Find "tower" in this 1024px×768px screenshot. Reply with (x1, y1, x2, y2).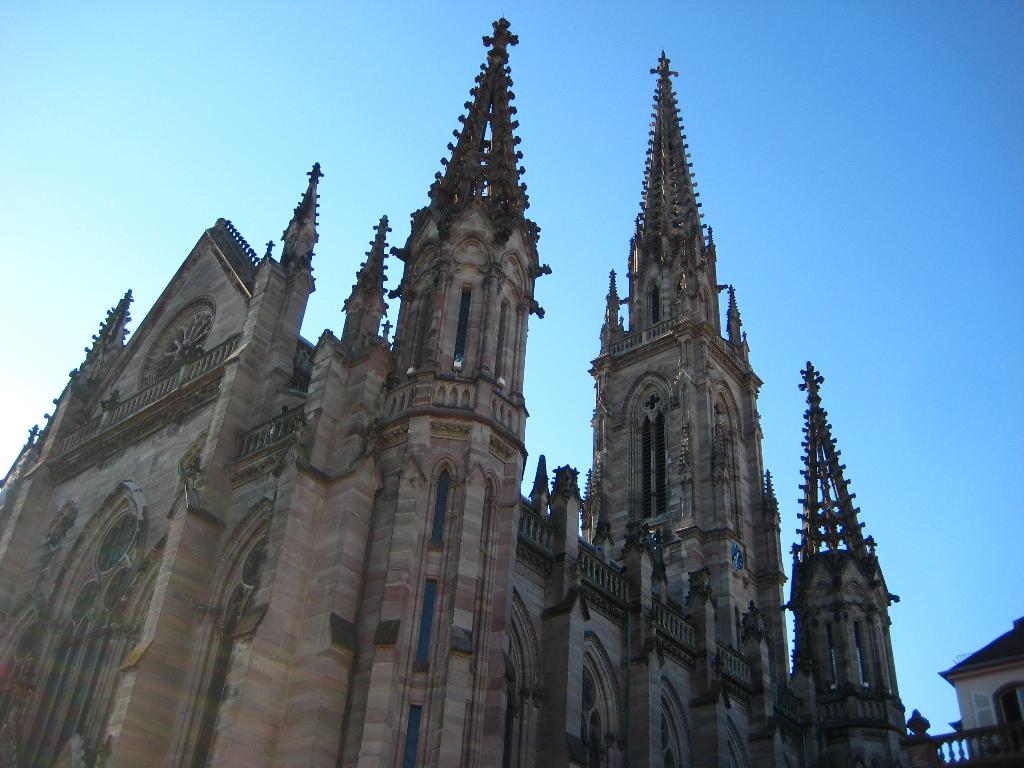
(778, 321, 920, 746).
